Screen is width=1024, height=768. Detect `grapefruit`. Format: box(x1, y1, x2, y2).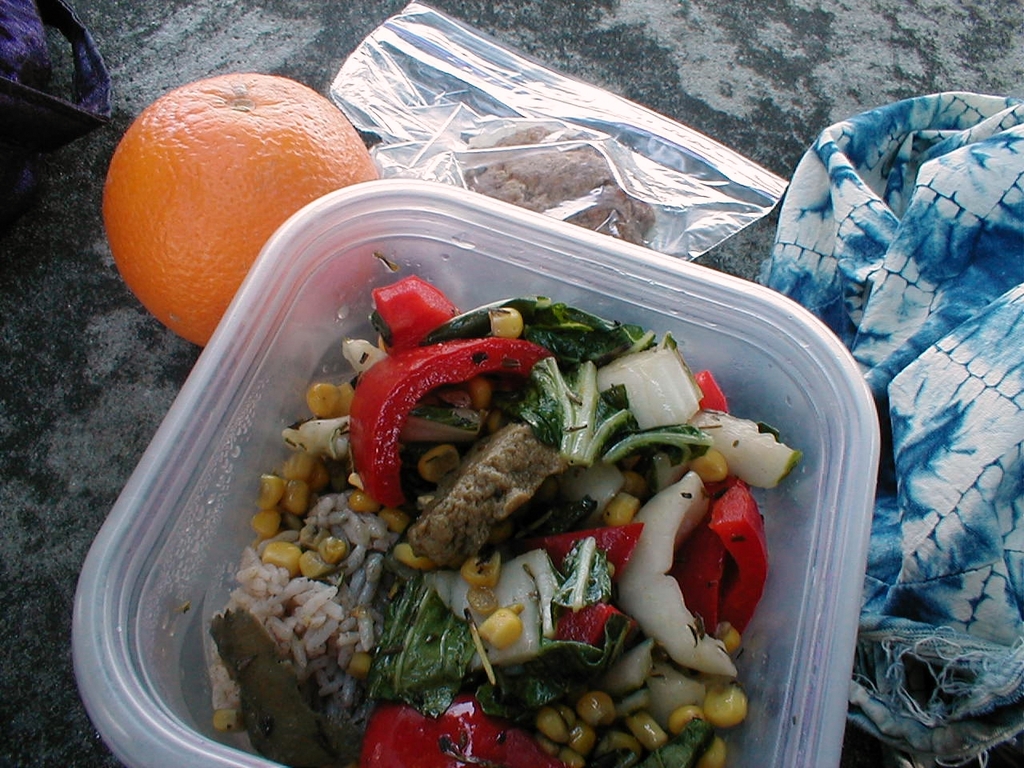
box(95, 81, 354, 361).
